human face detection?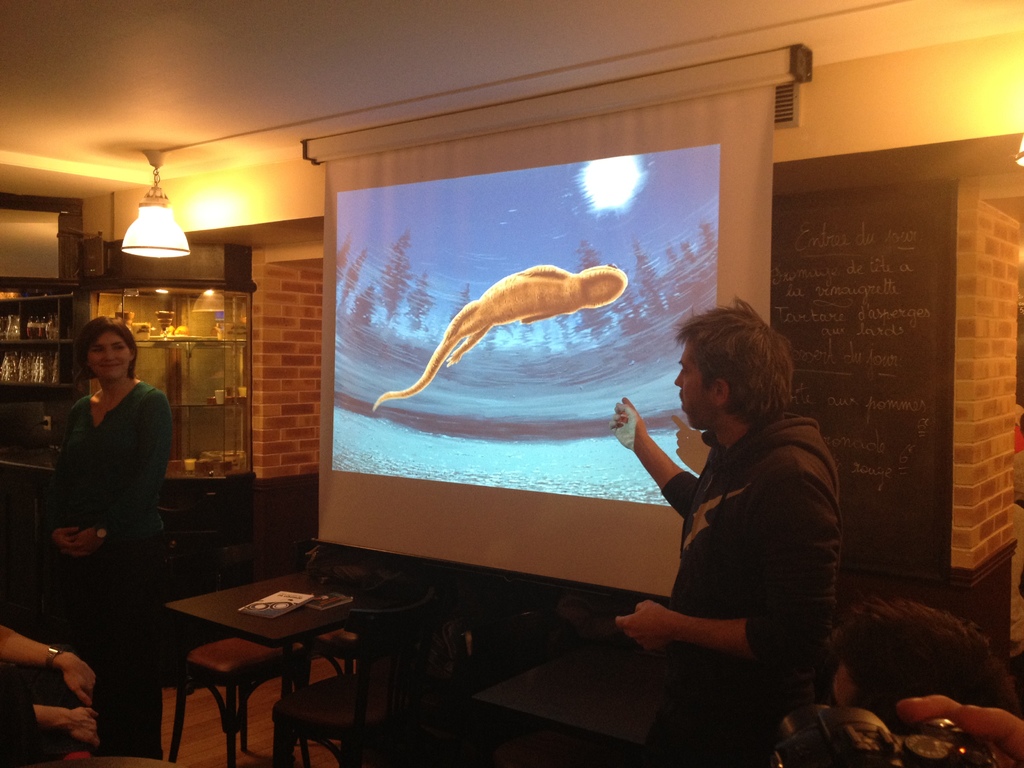
(84, 332, 131, 382)
